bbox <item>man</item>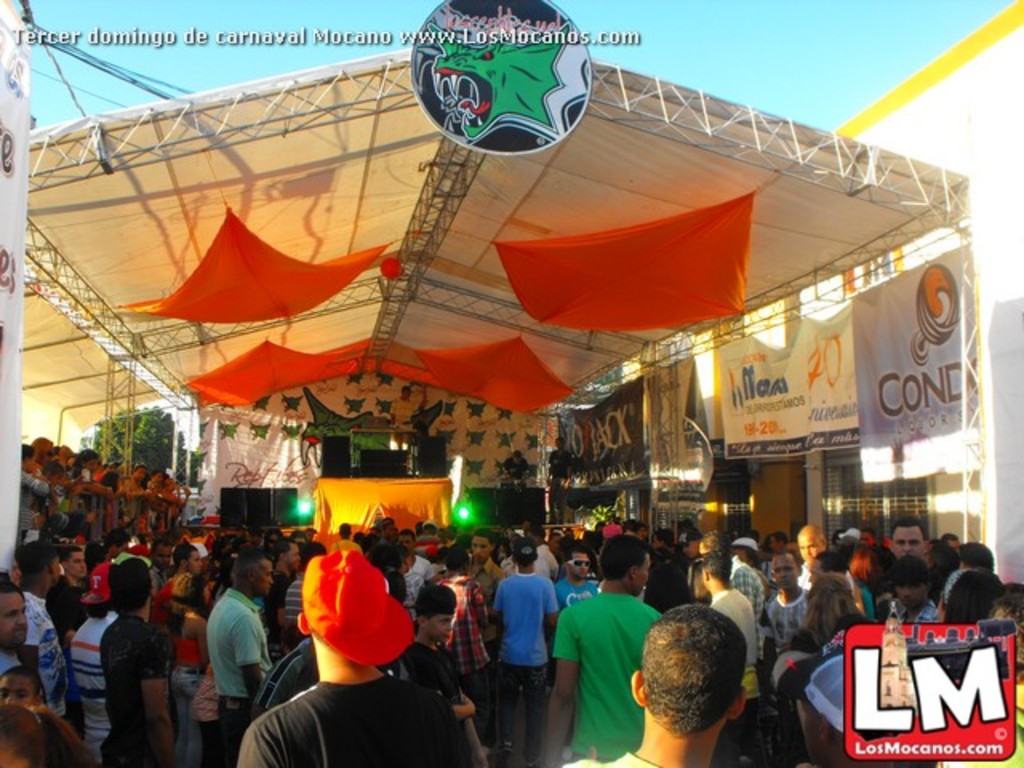
<box>397,530,430,616</box>
